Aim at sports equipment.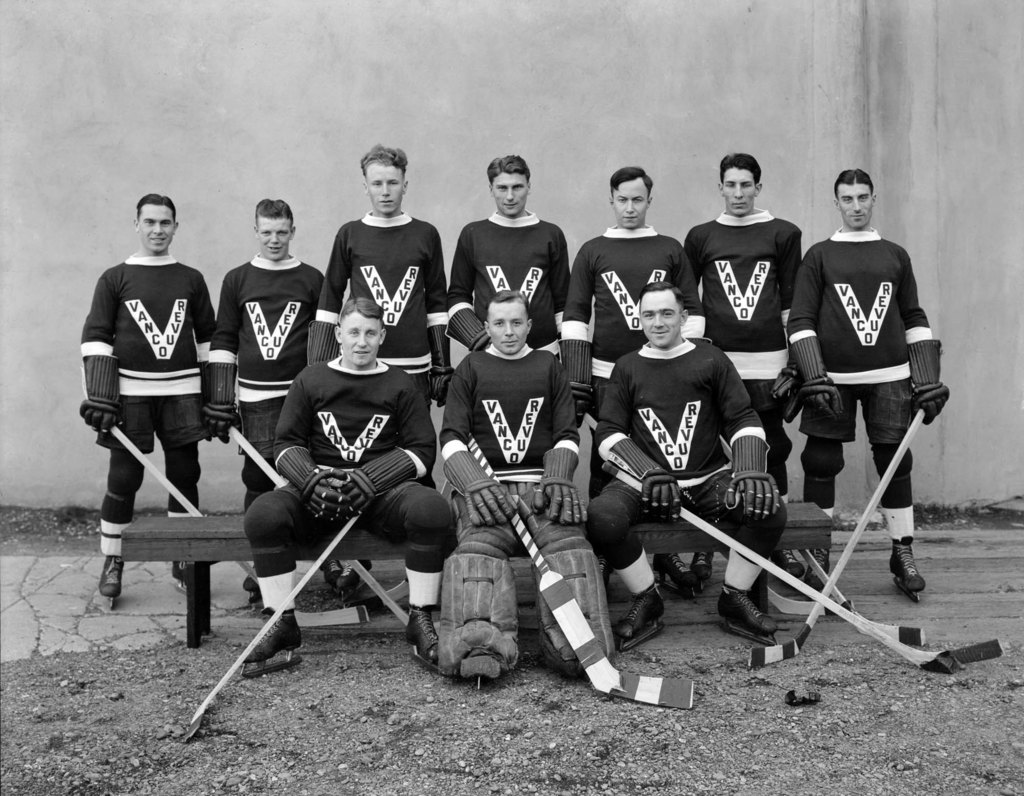
Aimed at [x1=236, y1=604, x2=305, y2=673].
